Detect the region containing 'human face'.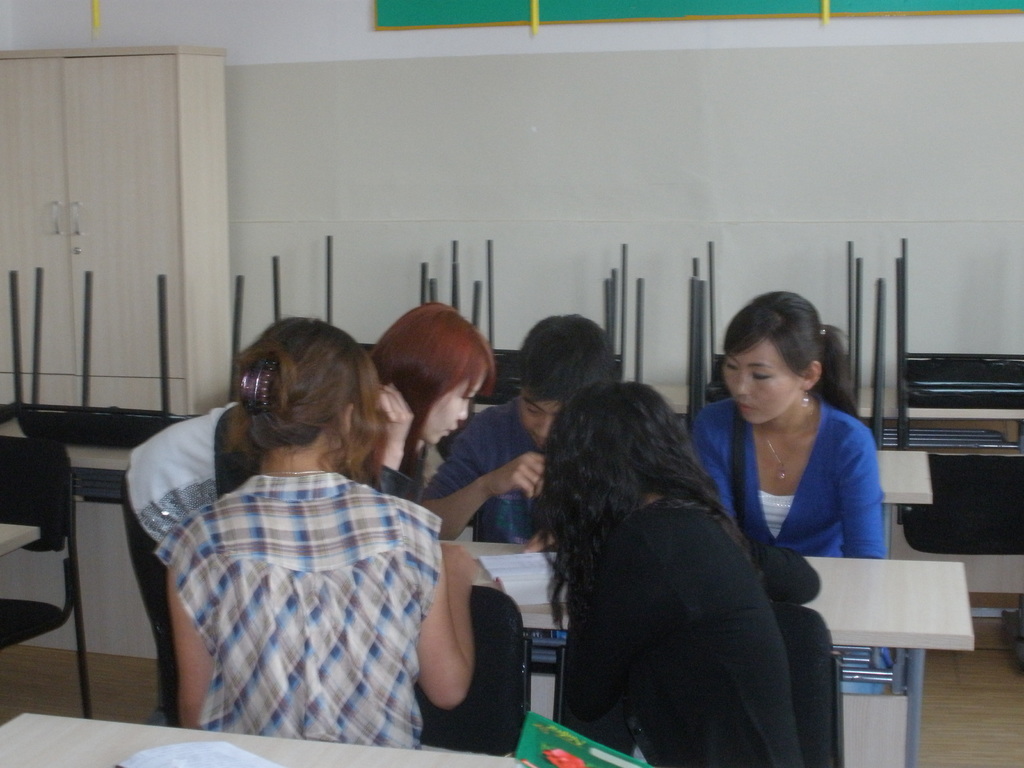
<bbox>516, 383, 565, 452</bbox>.
